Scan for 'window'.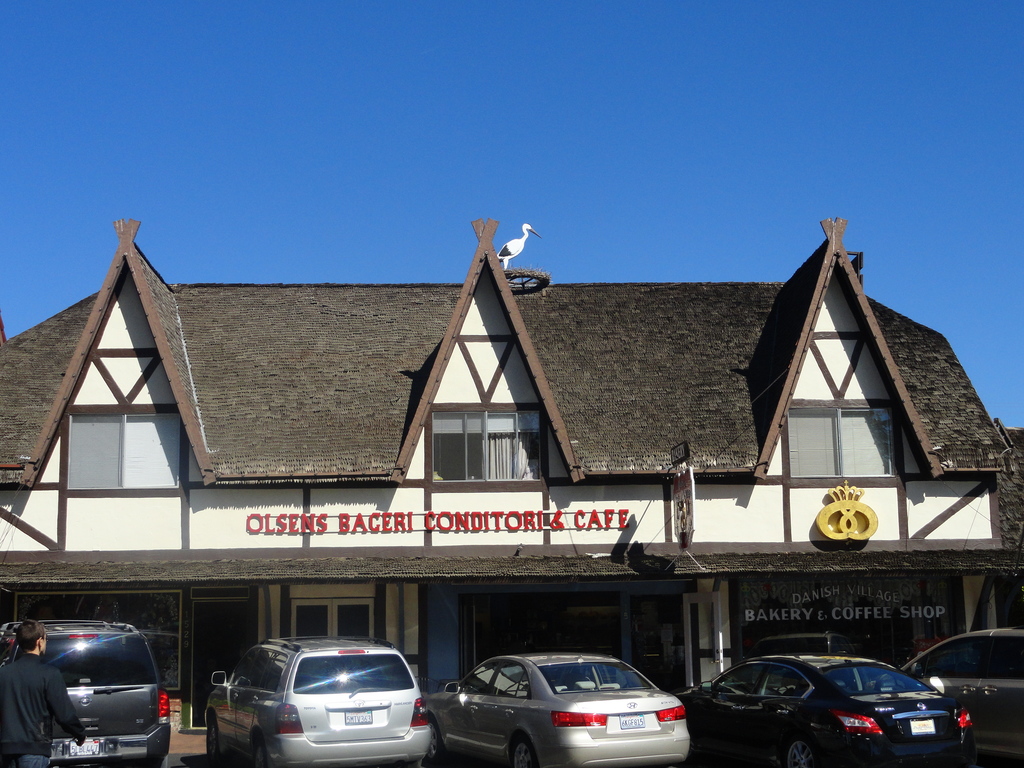
Scan result: 432 407 540 478.
